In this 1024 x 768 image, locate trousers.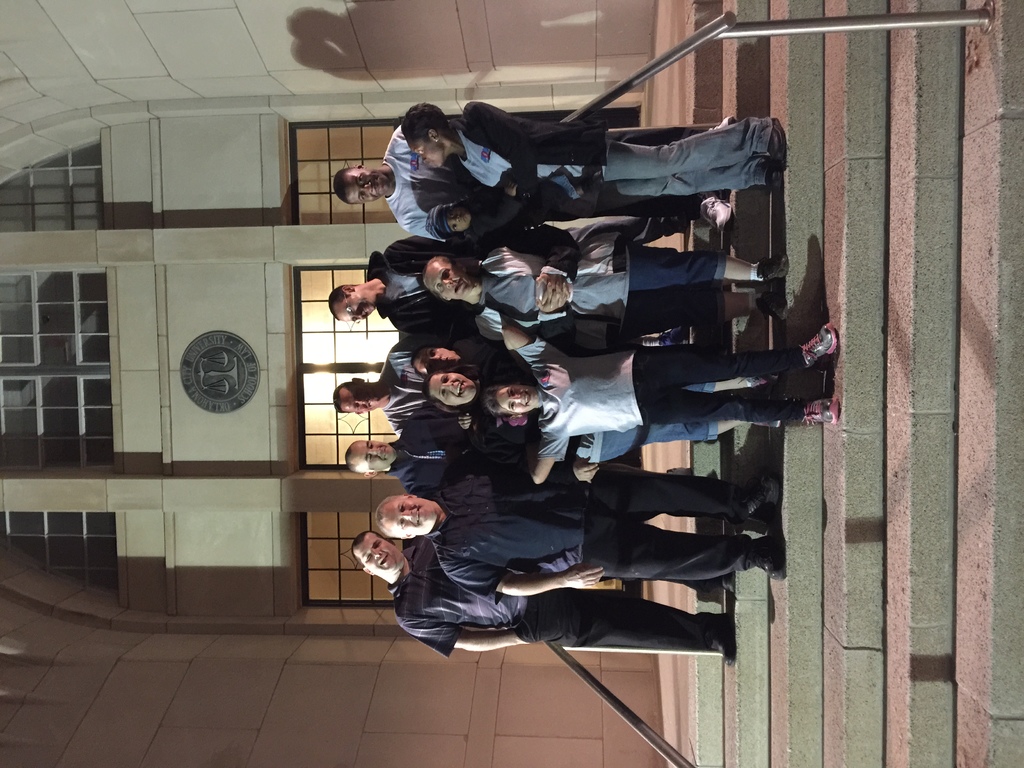
Bounding box: Rect(586, 472, 756, 588).
